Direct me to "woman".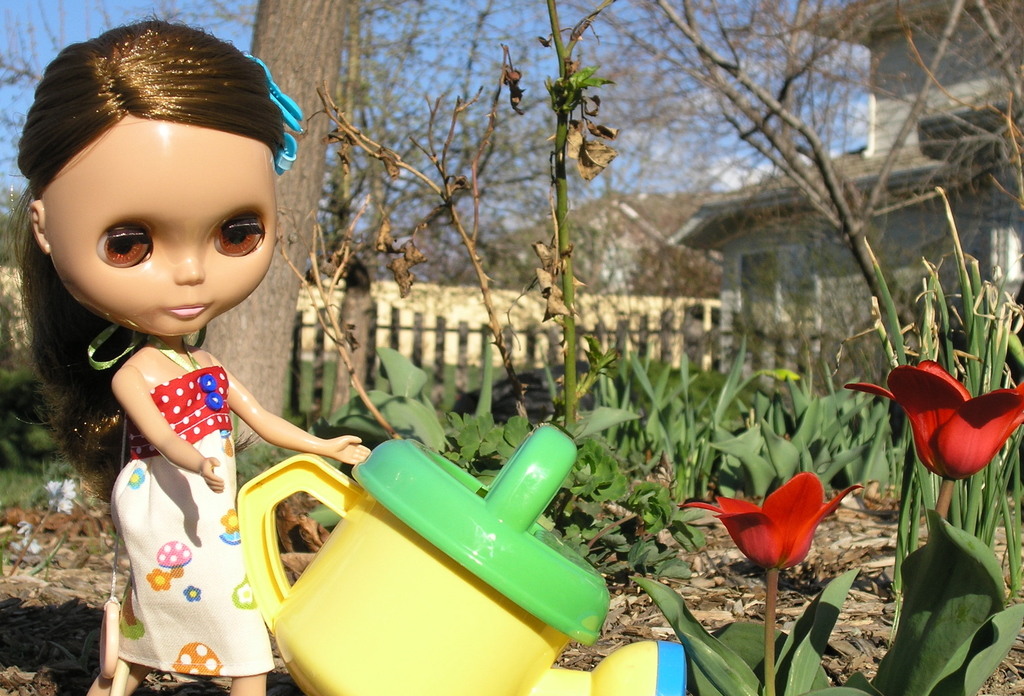
Direction: left=4, top=33, right=403, bottom=695.
